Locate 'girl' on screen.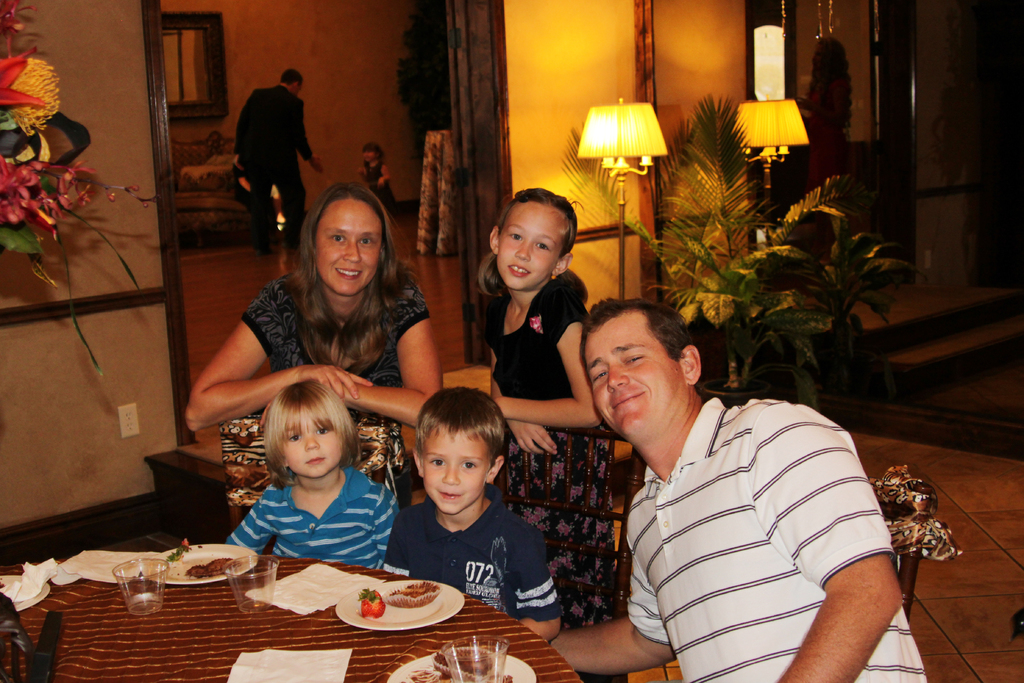
On screen at bbox=[477, 189, 586, 460].
